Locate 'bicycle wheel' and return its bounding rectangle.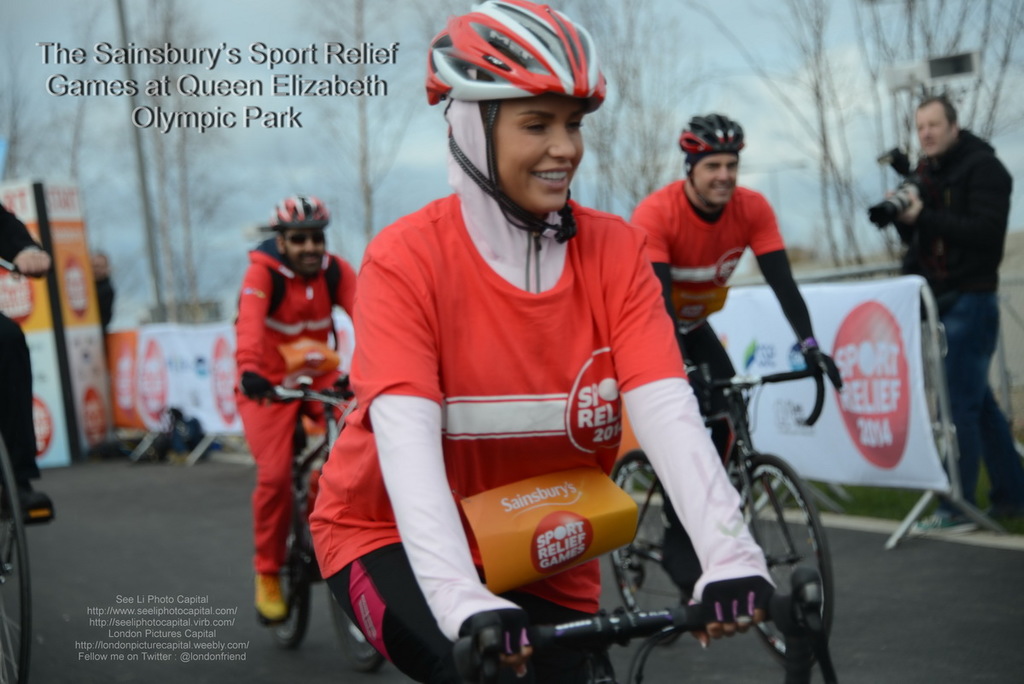
pyautogui.locateOnScreen(0, 432, 33, 683).
